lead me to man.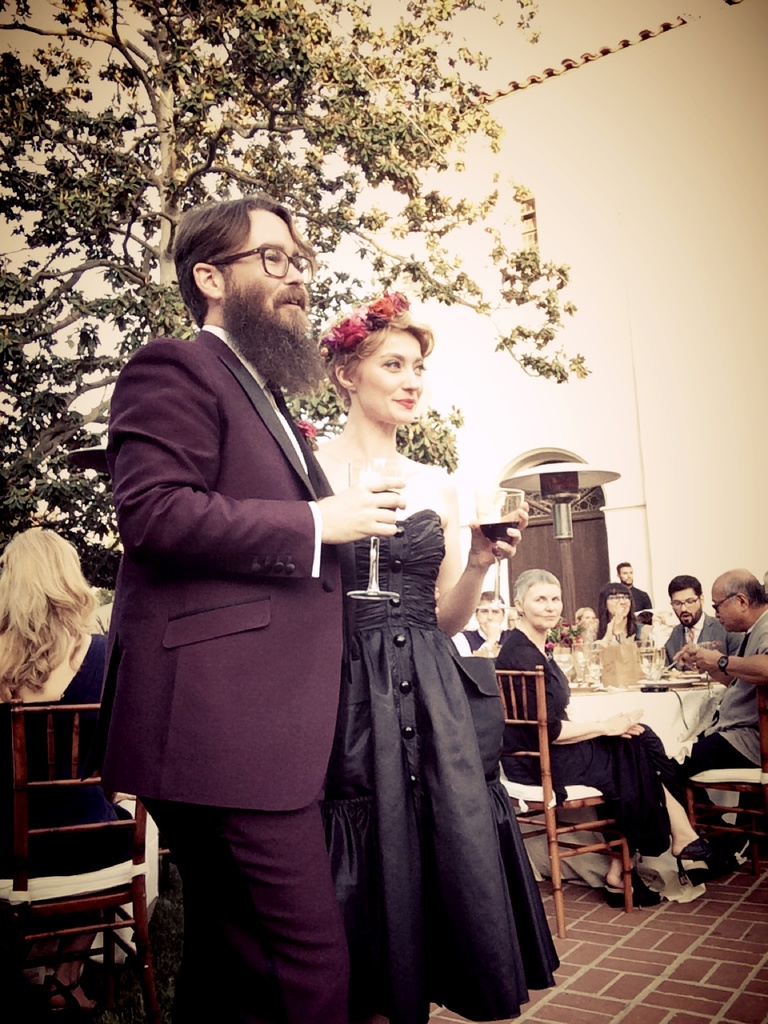
Lead to rect(647, 563, 741, 695).
